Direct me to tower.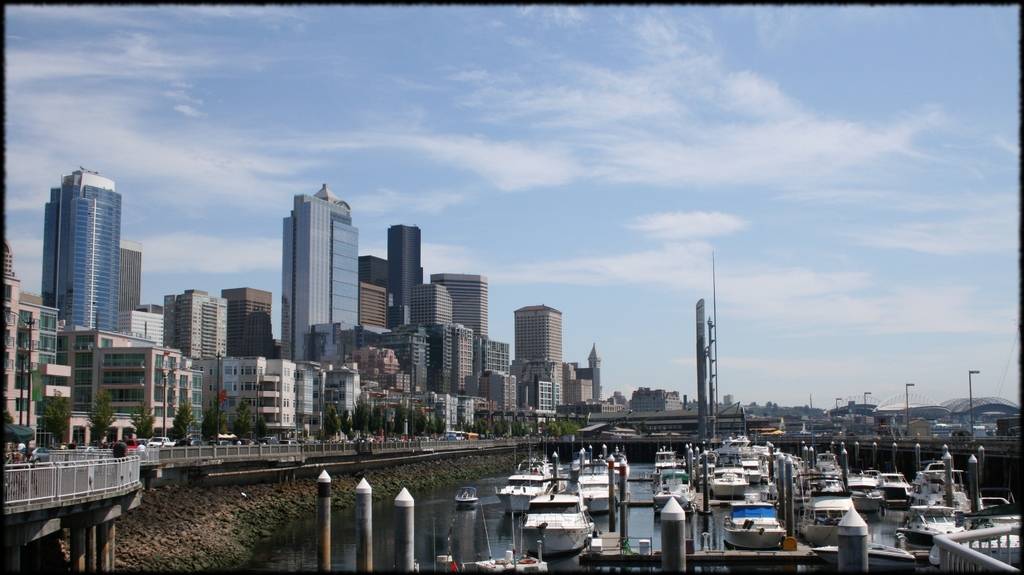
Direction: bbox=[423, 288, 454, 327].
